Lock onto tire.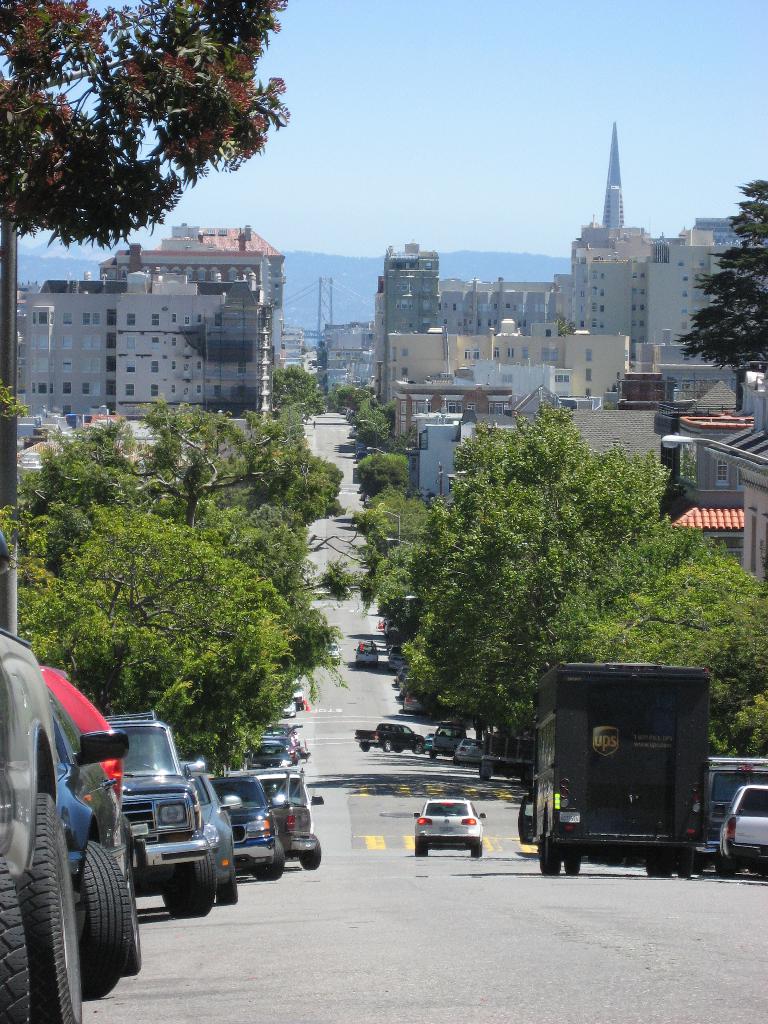
Locked: 482, 765, 496, 785.
